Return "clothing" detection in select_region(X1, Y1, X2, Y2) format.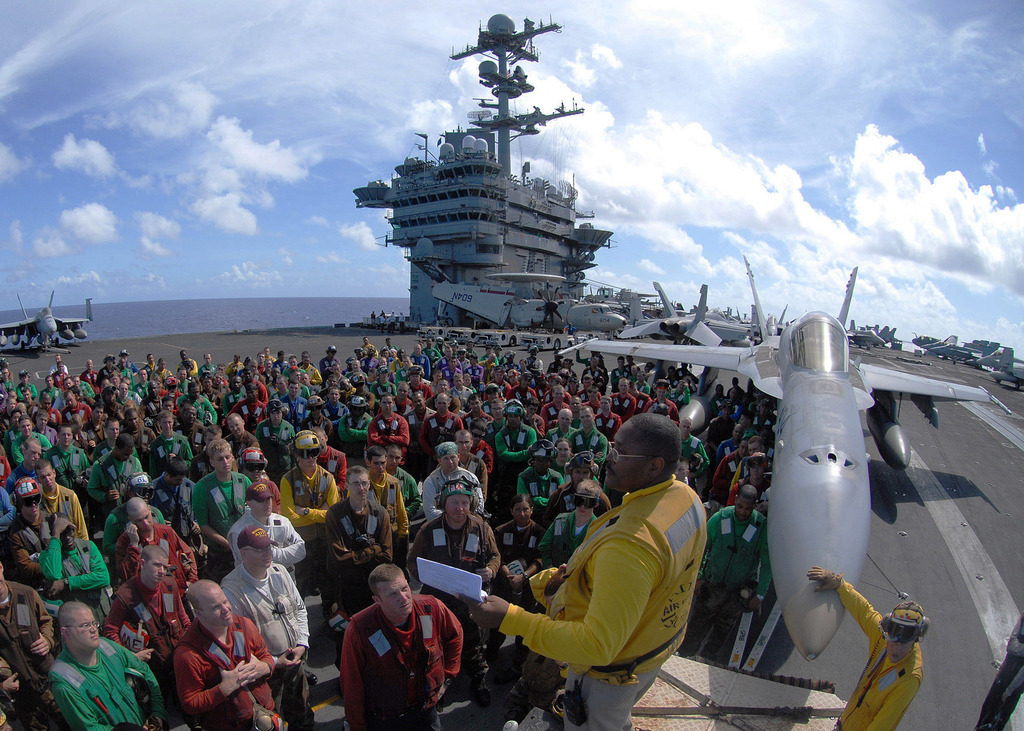
select_region(148, 469, 197, 547).
